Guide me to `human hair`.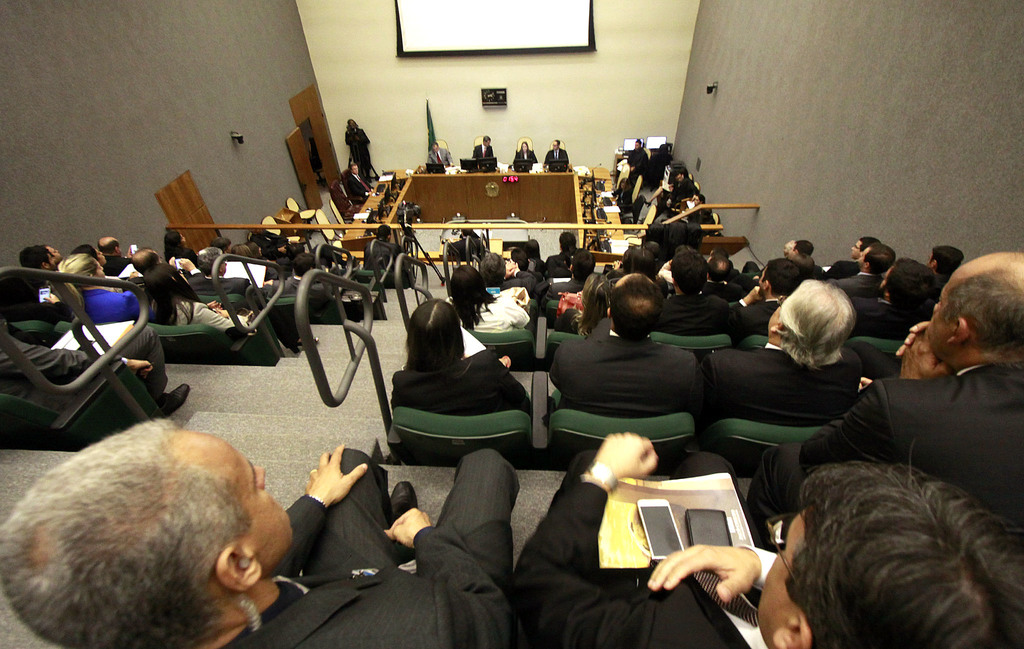
Guidance: [554, 137, 561, 147].
